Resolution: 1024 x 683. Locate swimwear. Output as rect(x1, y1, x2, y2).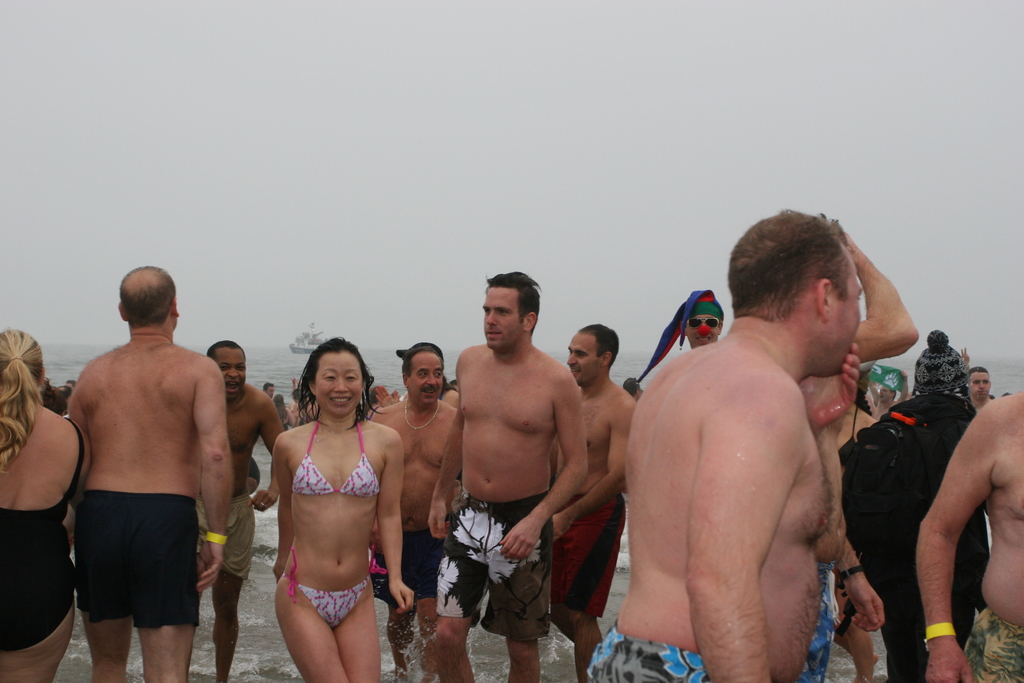
rect(797, 568, 843, 682).
